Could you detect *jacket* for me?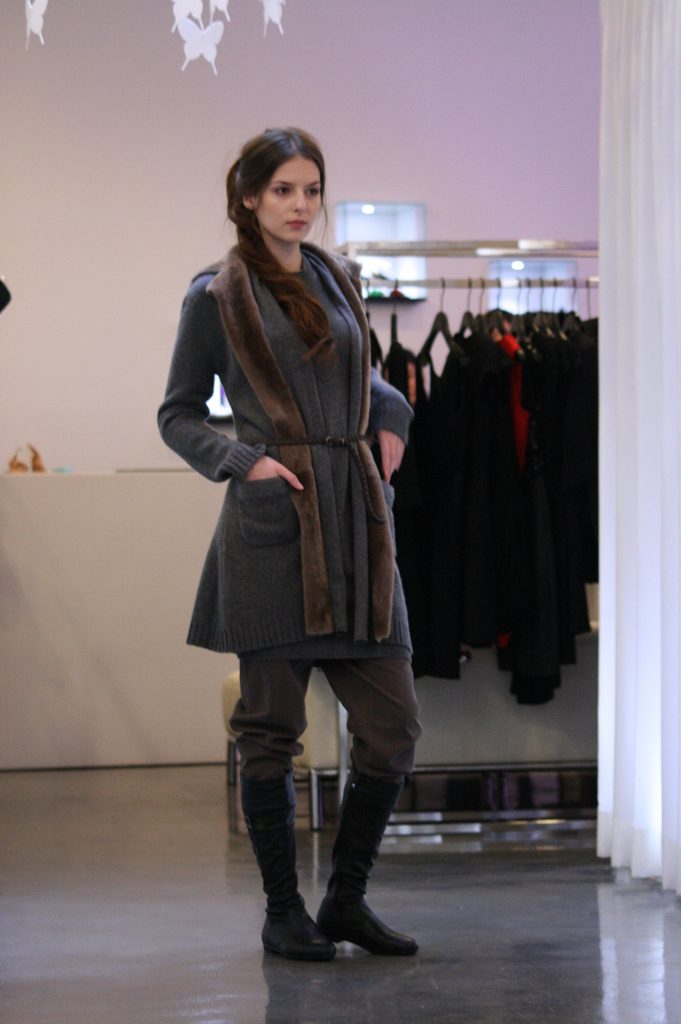
Detection result: region(152, 165, 449, 712).
